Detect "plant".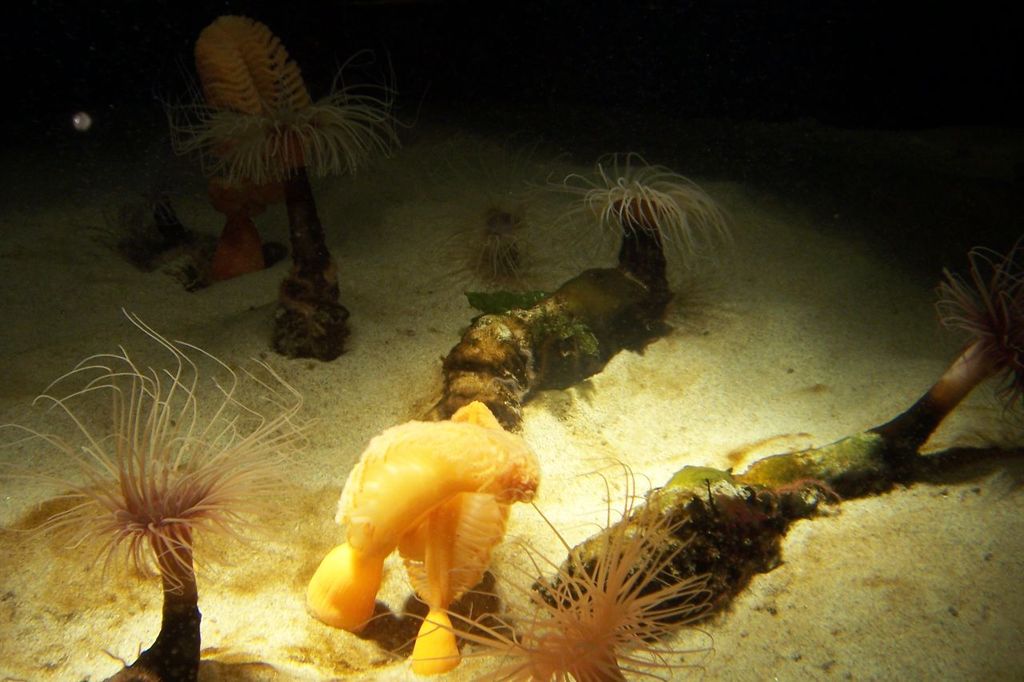
Detected at box=[0, 309, 318, 681].
